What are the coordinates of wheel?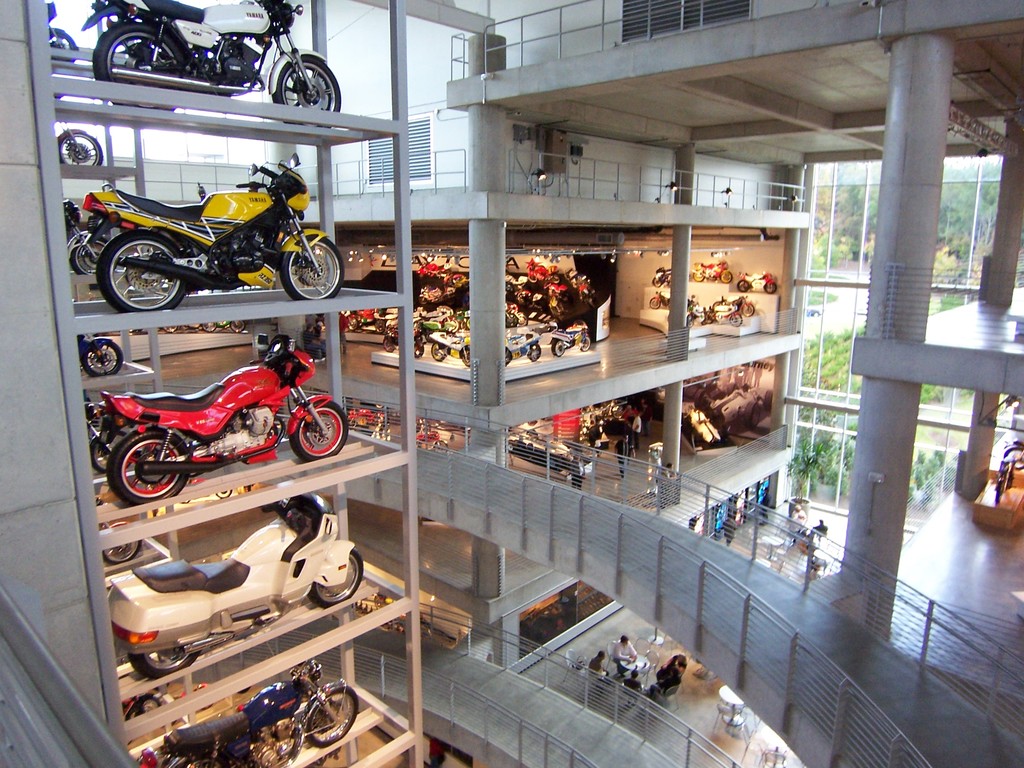
463, 352, 469, 367.
